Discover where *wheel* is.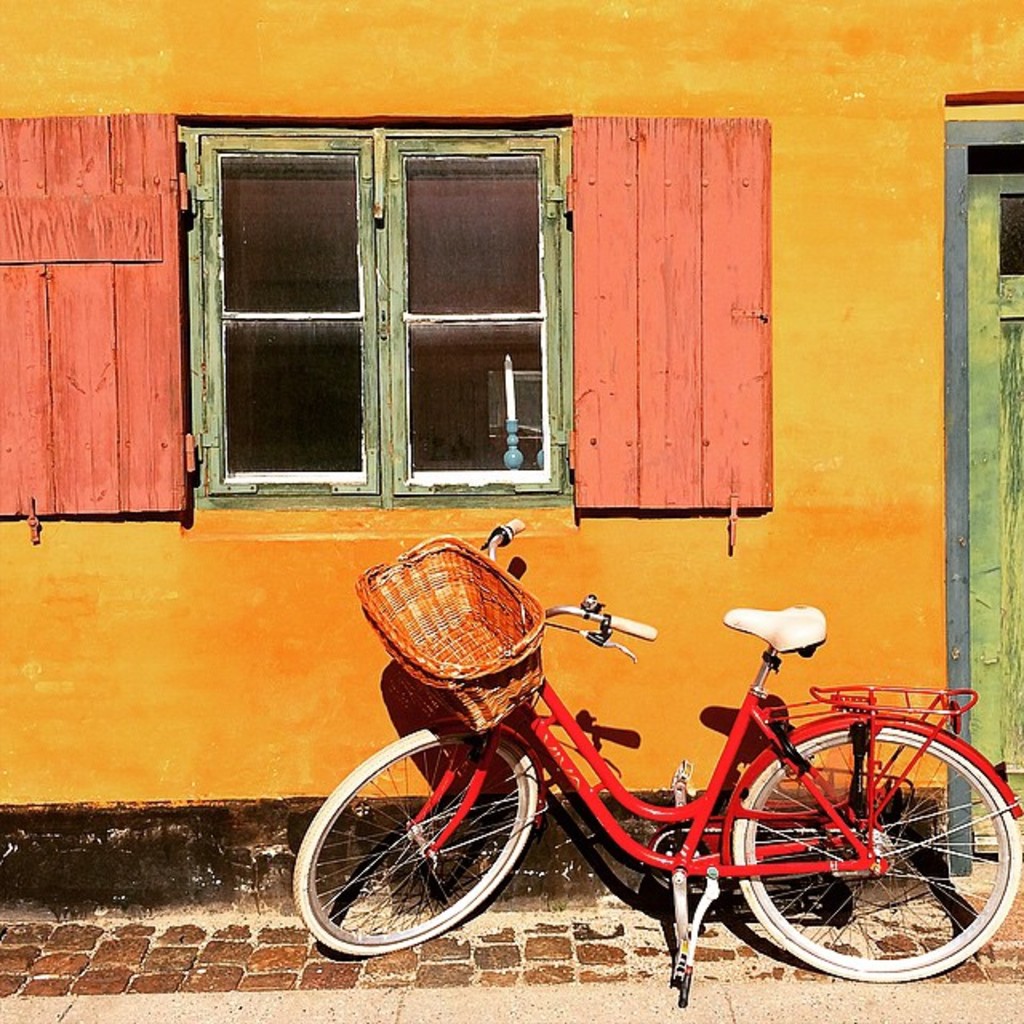
Discovered at <bbox>742, 715, 994, 984</bbox>.
